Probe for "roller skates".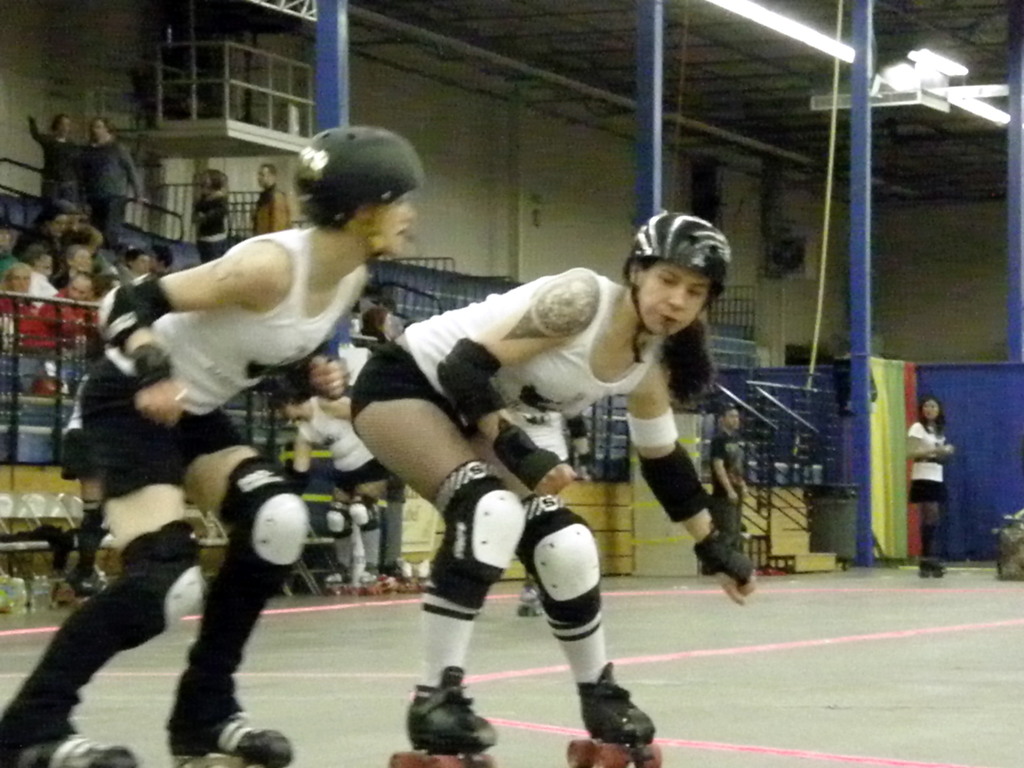
Probe result: region(168, 709, 293, 767).
